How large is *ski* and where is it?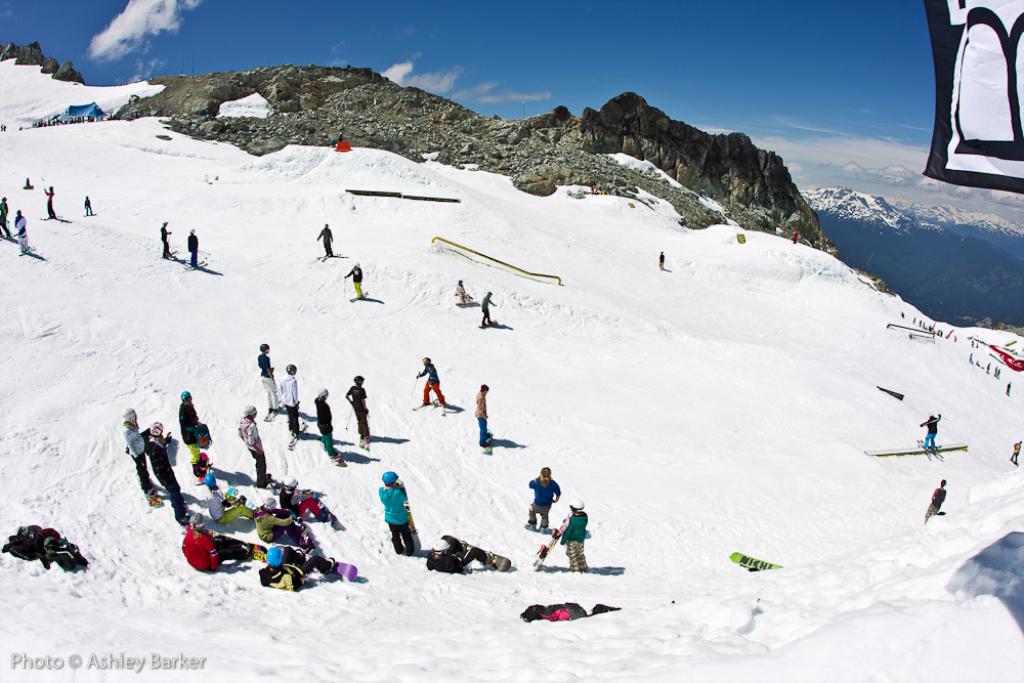
Bounding box: [140, 490, 163, 511].
